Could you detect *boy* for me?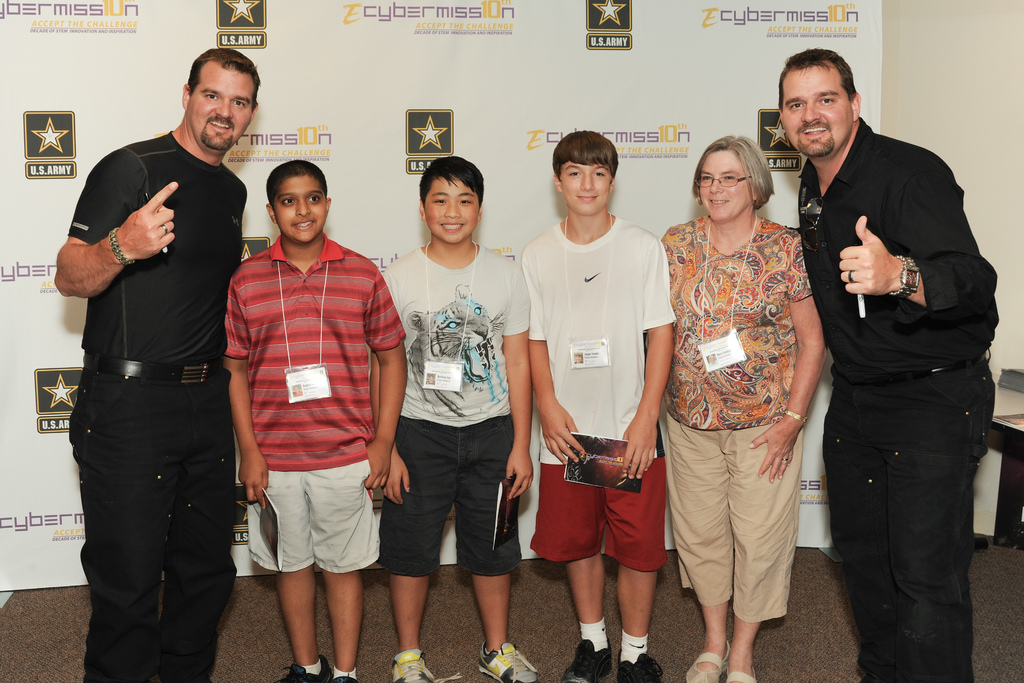
Detection result: (519, 126, 684, 682).
